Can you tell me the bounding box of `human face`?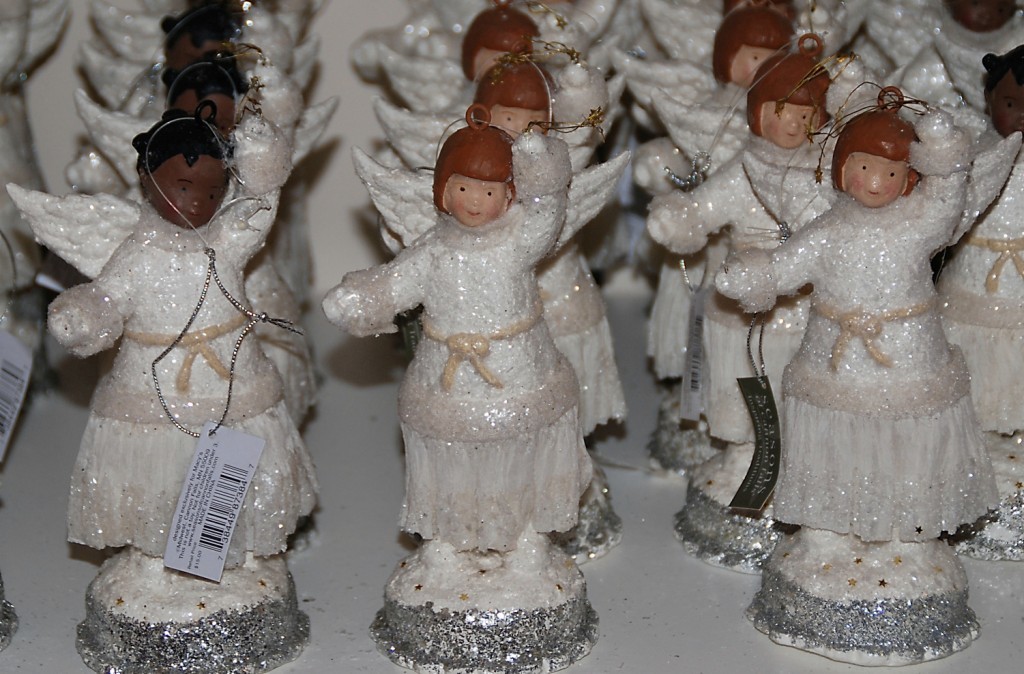
box=[988, 72, 1023, 137].
